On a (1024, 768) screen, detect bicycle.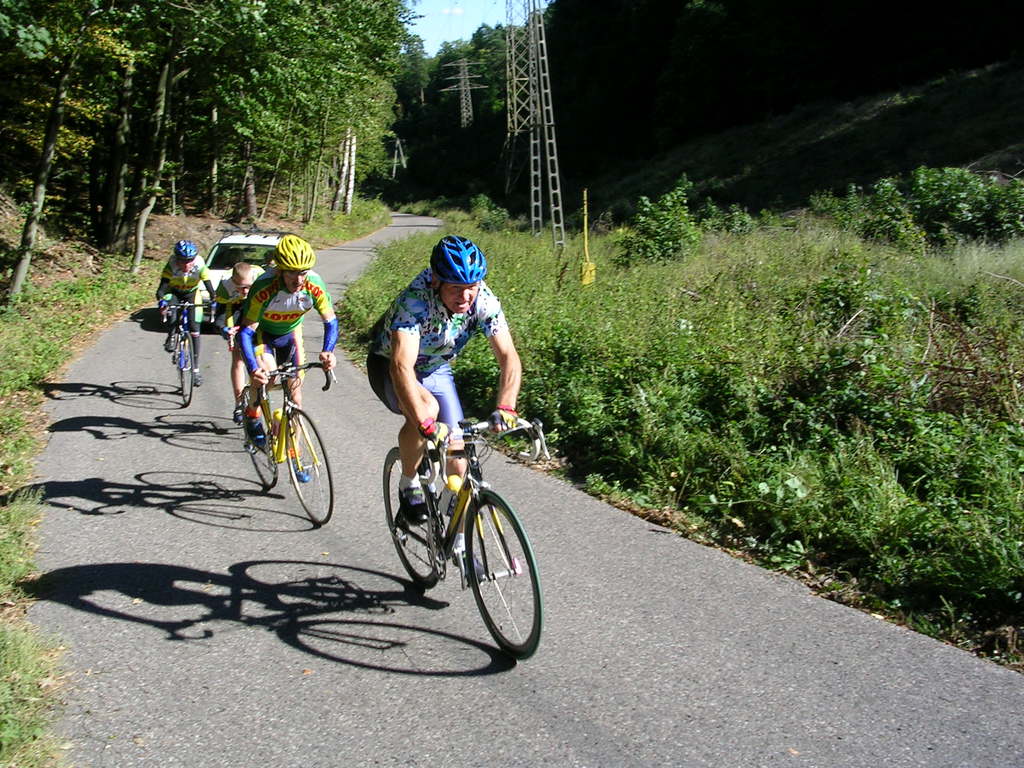
[241, 357, 333, 528].
